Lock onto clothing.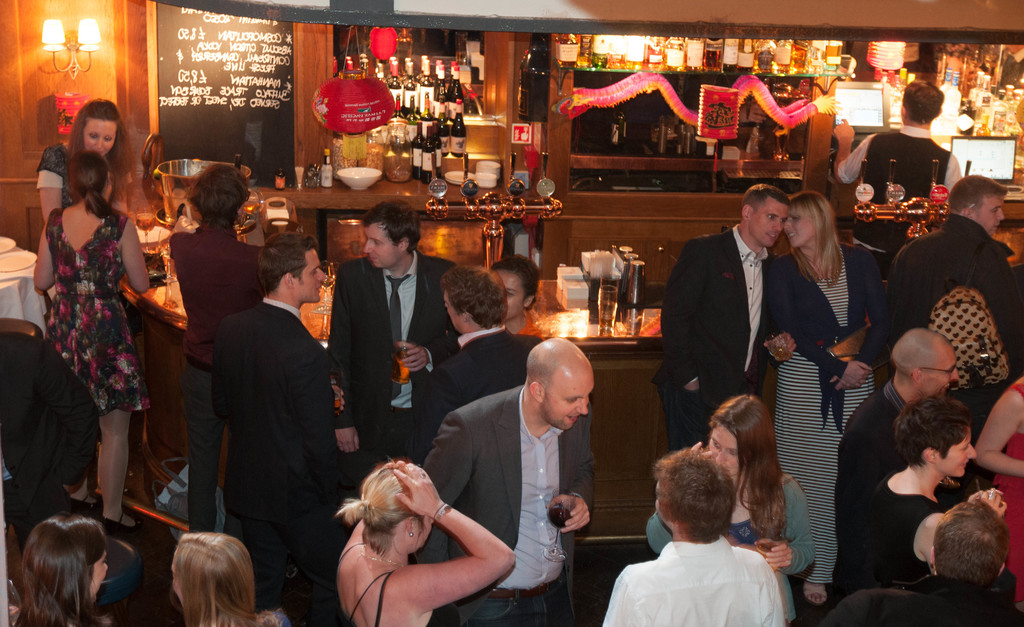
Locked: [left=332, top=243, right=459, bottom=478].
